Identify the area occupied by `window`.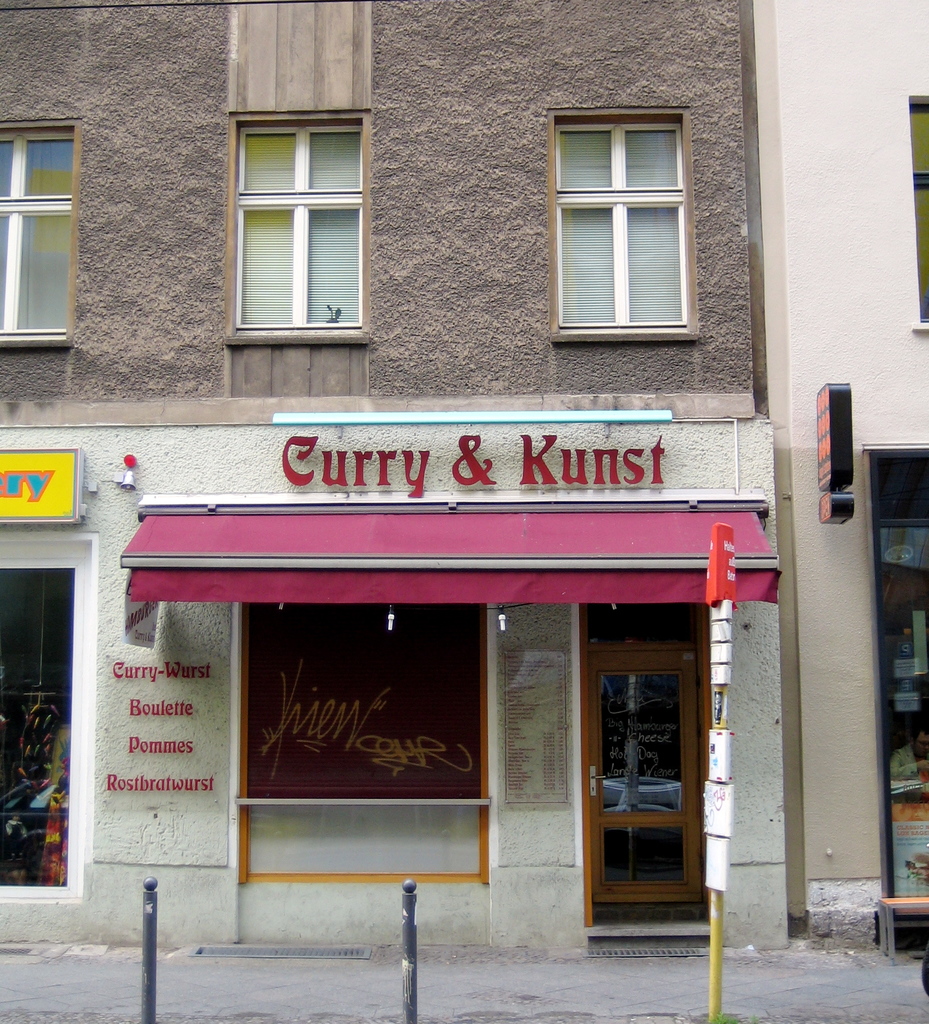
Area: bbox=(0, 114, 75, 347).
